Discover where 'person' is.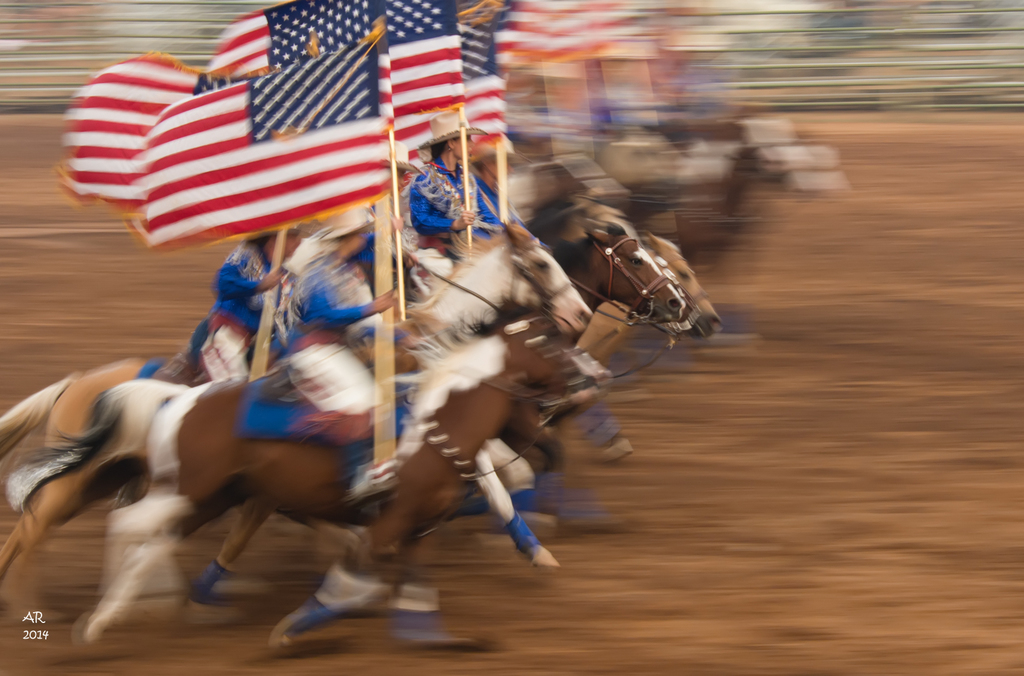
Discovered at [x1=460, y1=120, x2=525, y2=230].
